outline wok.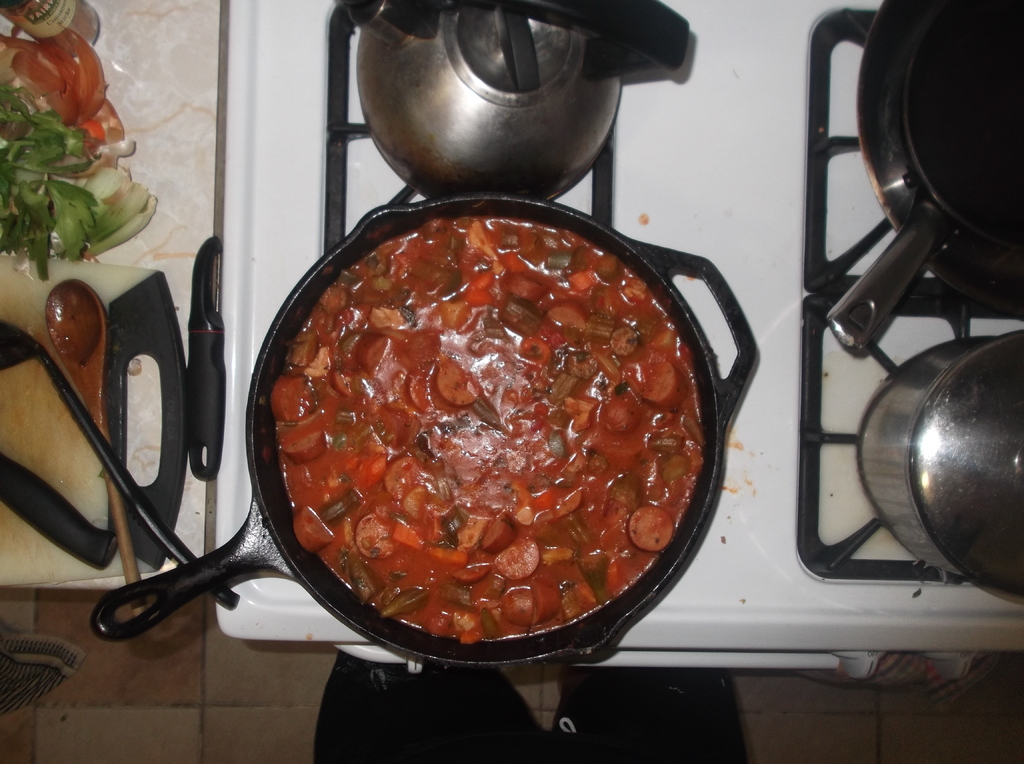
Outline: box=[844, 0, 1023, 326].
